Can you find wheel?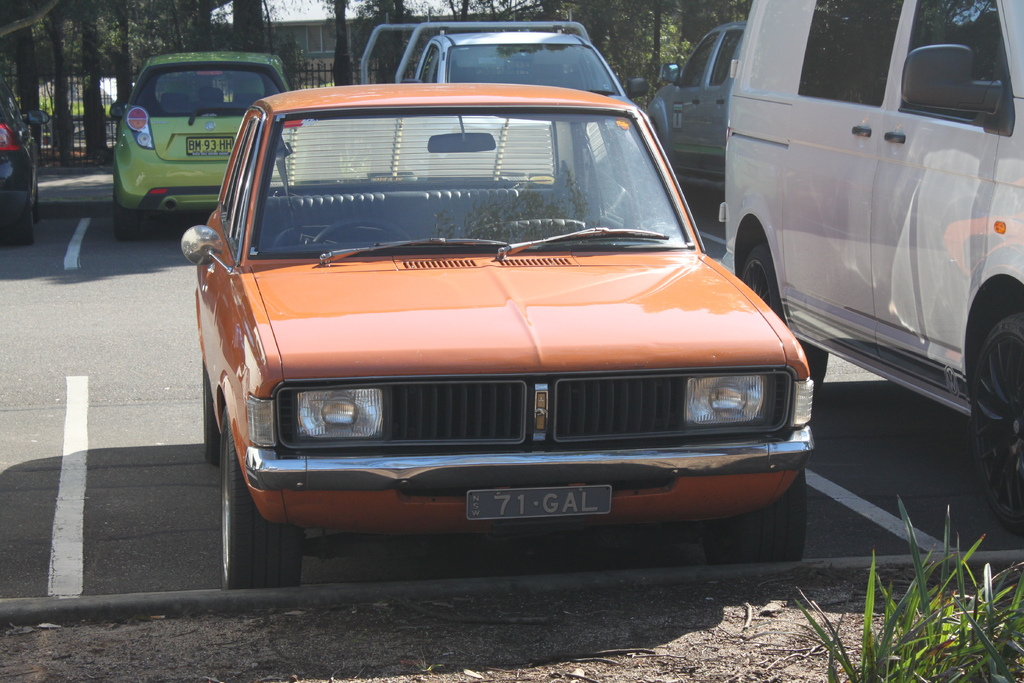
Yes, bounding box: crop(732, 230, 839, 418).
